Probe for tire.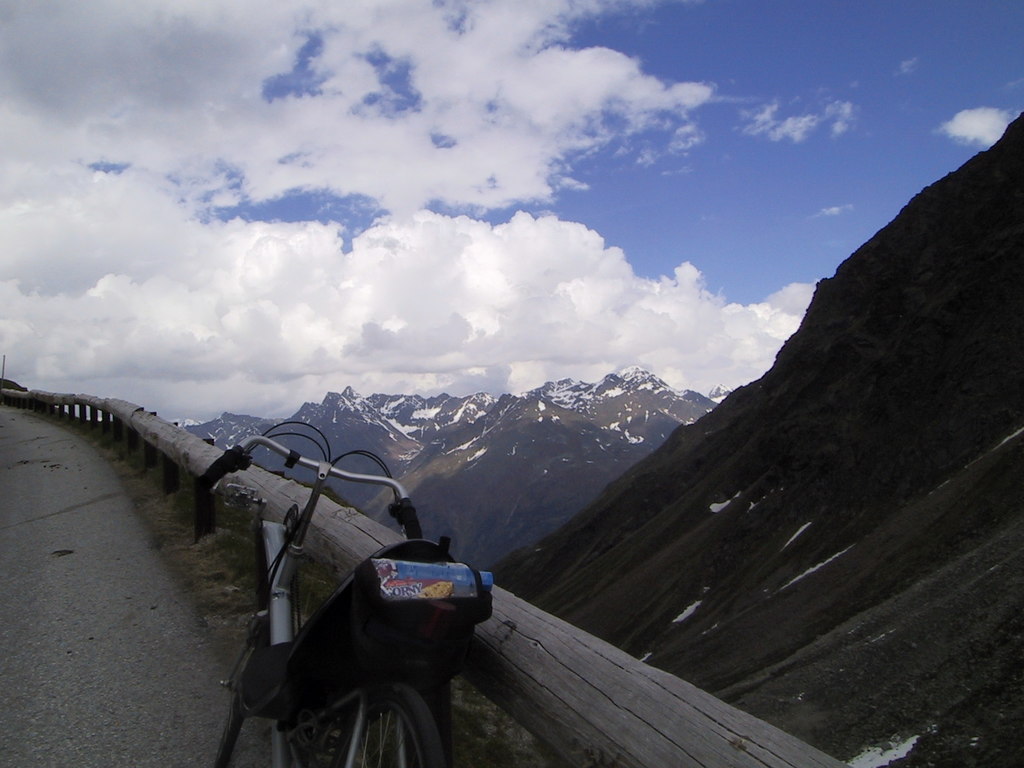
Probe result: [left=207, top=616, right=267, bottom=767].
